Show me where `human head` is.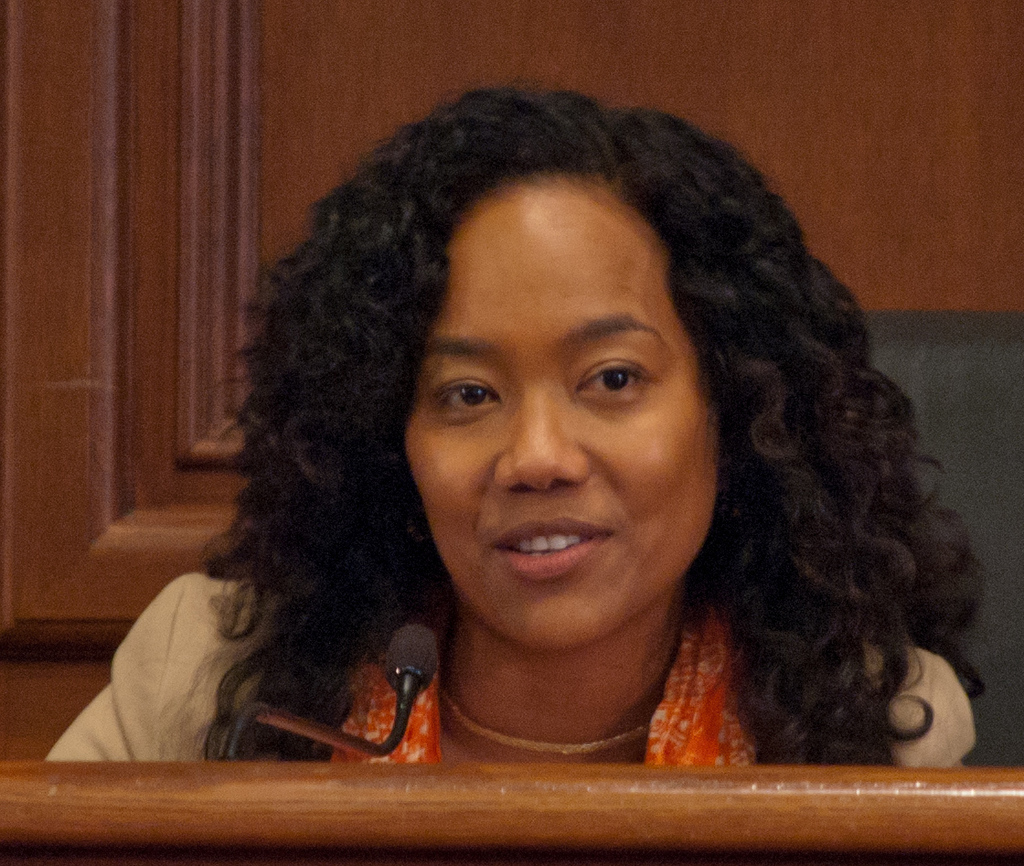
`human head` is at <region>371, 106, 767, 640</region>.
